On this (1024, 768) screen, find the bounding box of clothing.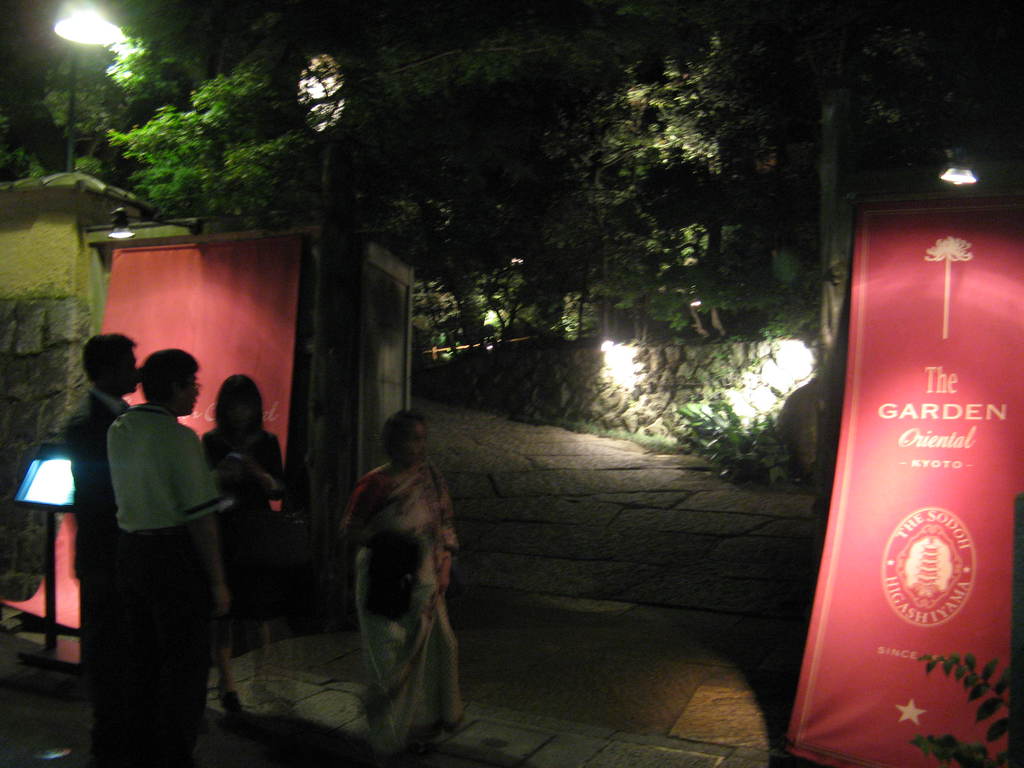
Bounding box: <bbox>205, 417, 286, 657</bbox>.
